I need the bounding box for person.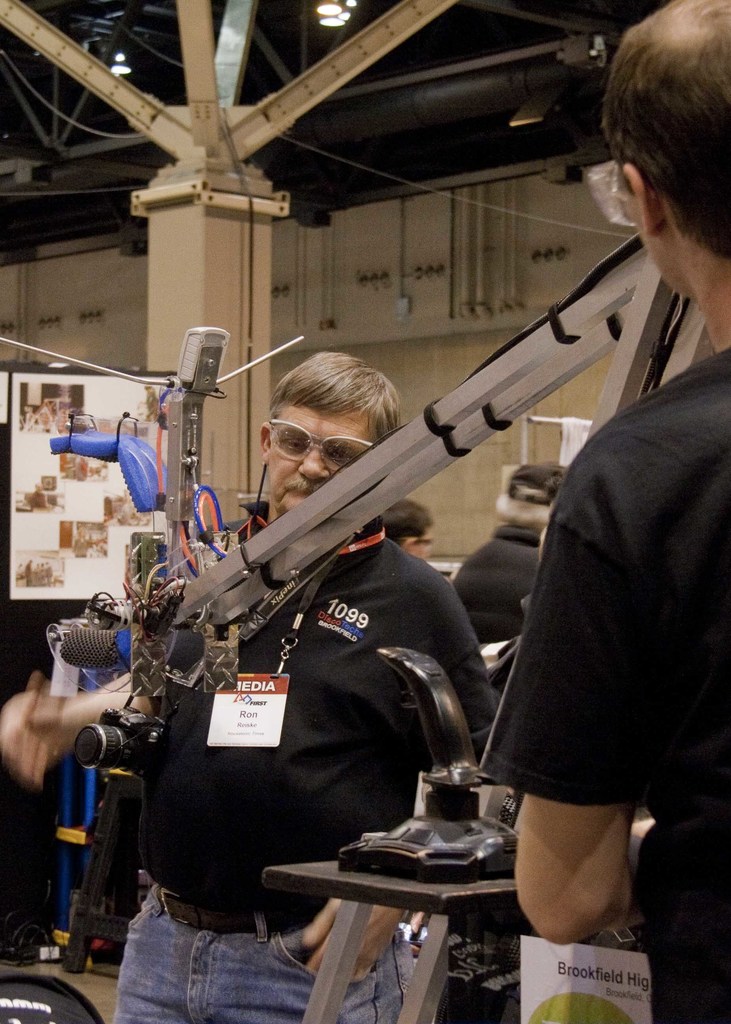
Here it is: rect(384, 497, 437, 573).
